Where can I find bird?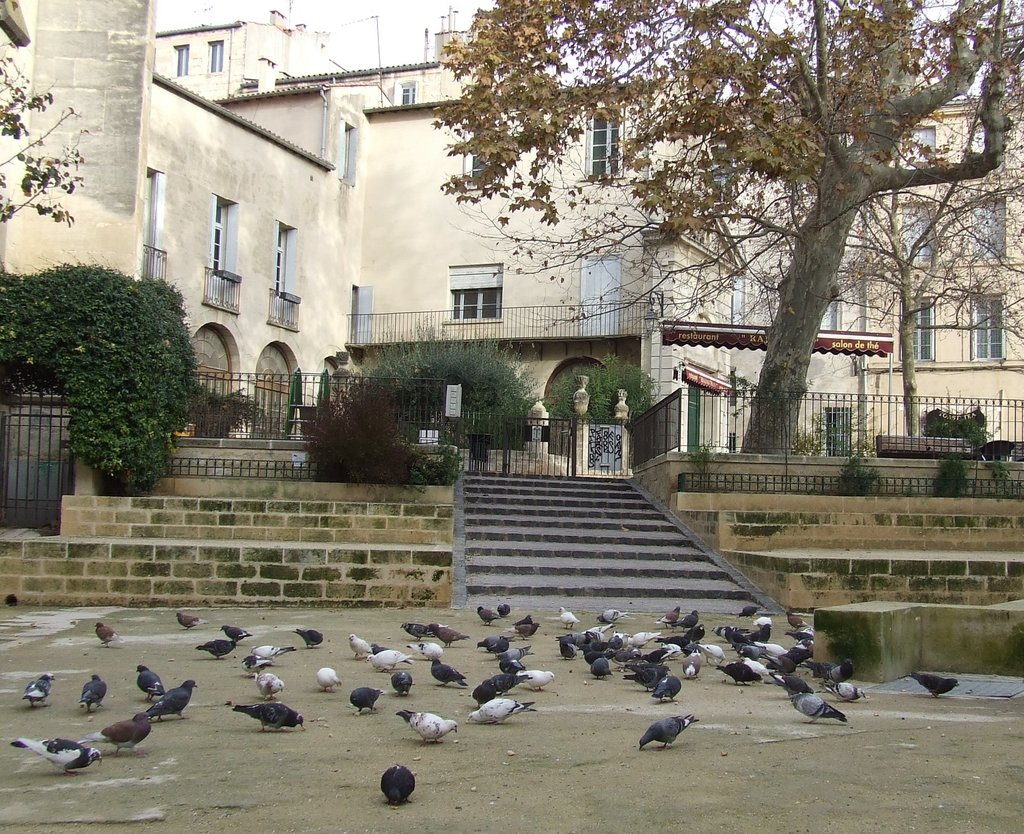
You can find it at locate(516, 668, 556, 693).
